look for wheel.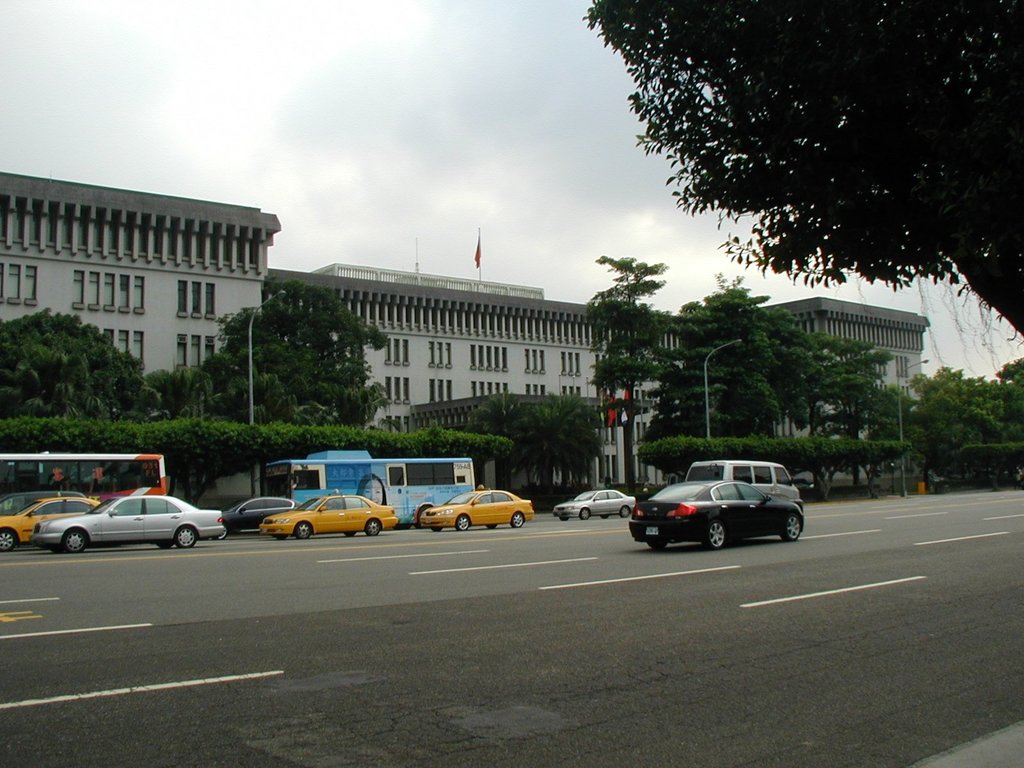
Found: <region>781, 512, 800, 541</region>.
